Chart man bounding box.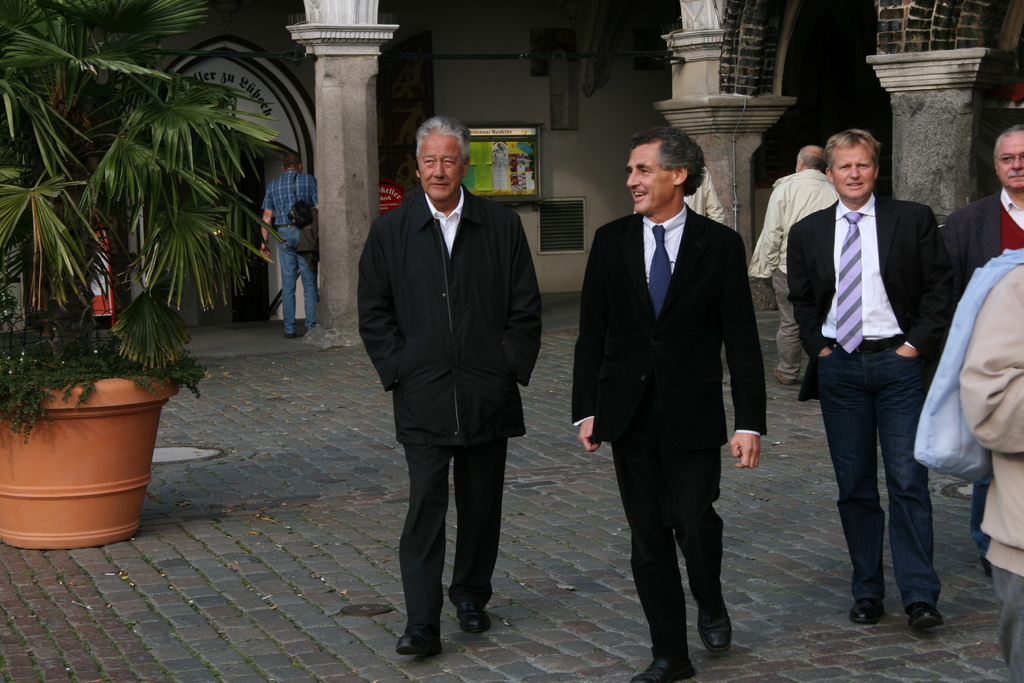
Charted: (356, 115, 543, 659).
